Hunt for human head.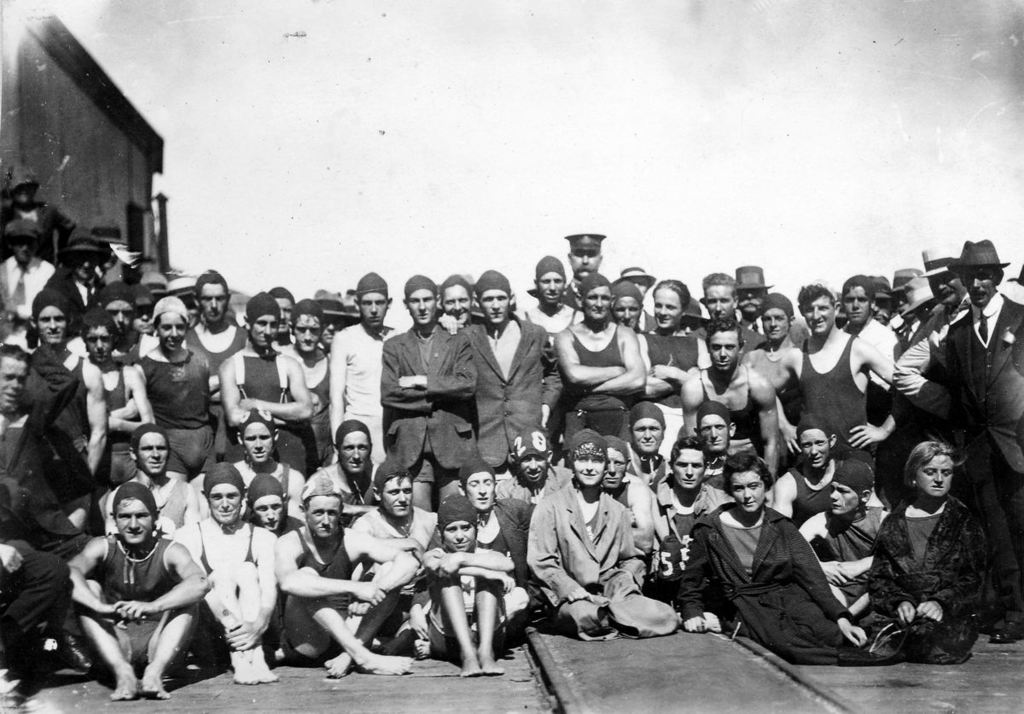
Hunted down at 404:275:443:329.
